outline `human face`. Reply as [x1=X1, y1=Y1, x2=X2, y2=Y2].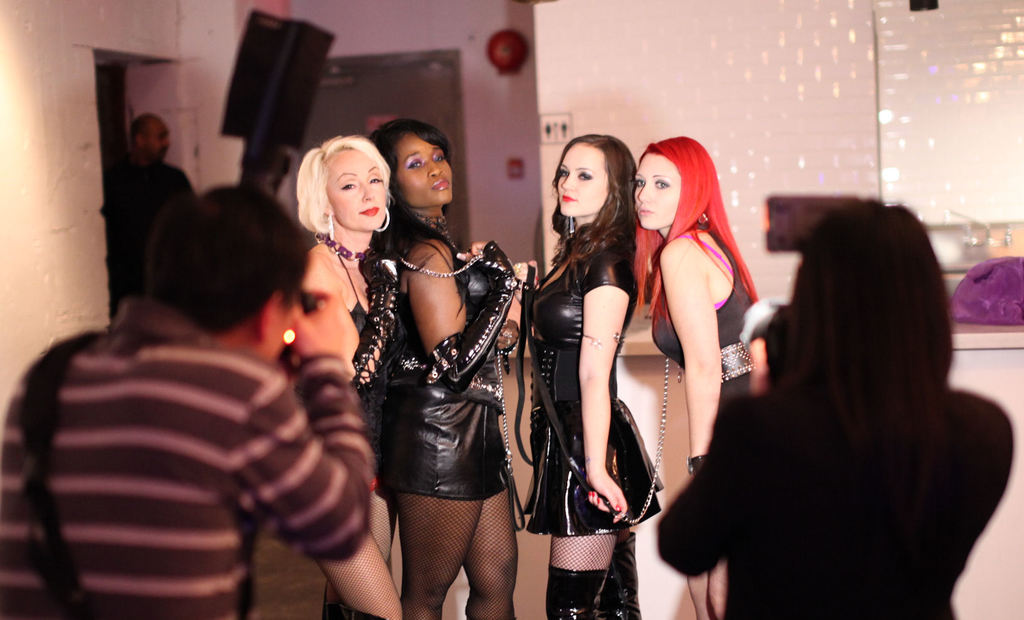
[x1=395, y1=132, x2=449, y2=208].
